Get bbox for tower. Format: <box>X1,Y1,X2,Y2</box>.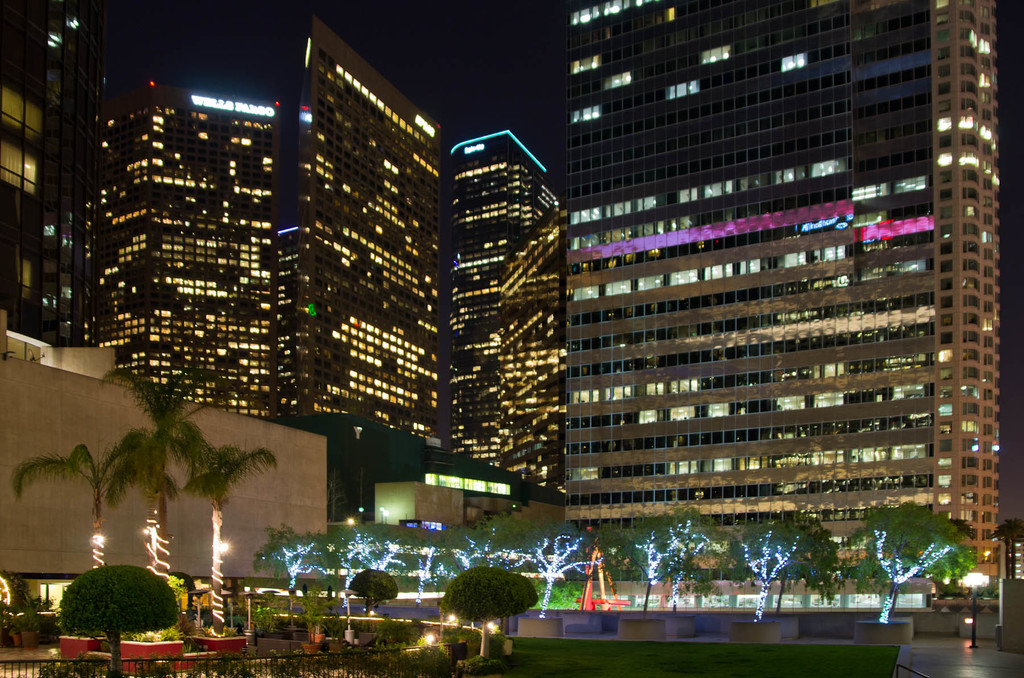
<box>563,0,998,603</box>.
